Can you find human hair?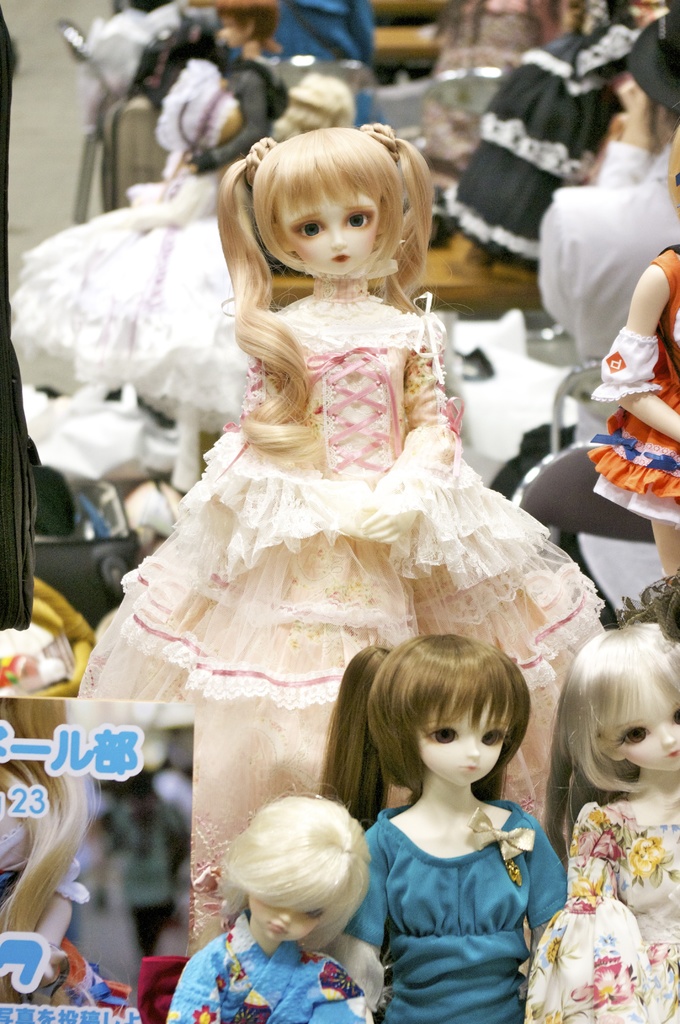
Yes, bounding box: 665 127 679 212.
